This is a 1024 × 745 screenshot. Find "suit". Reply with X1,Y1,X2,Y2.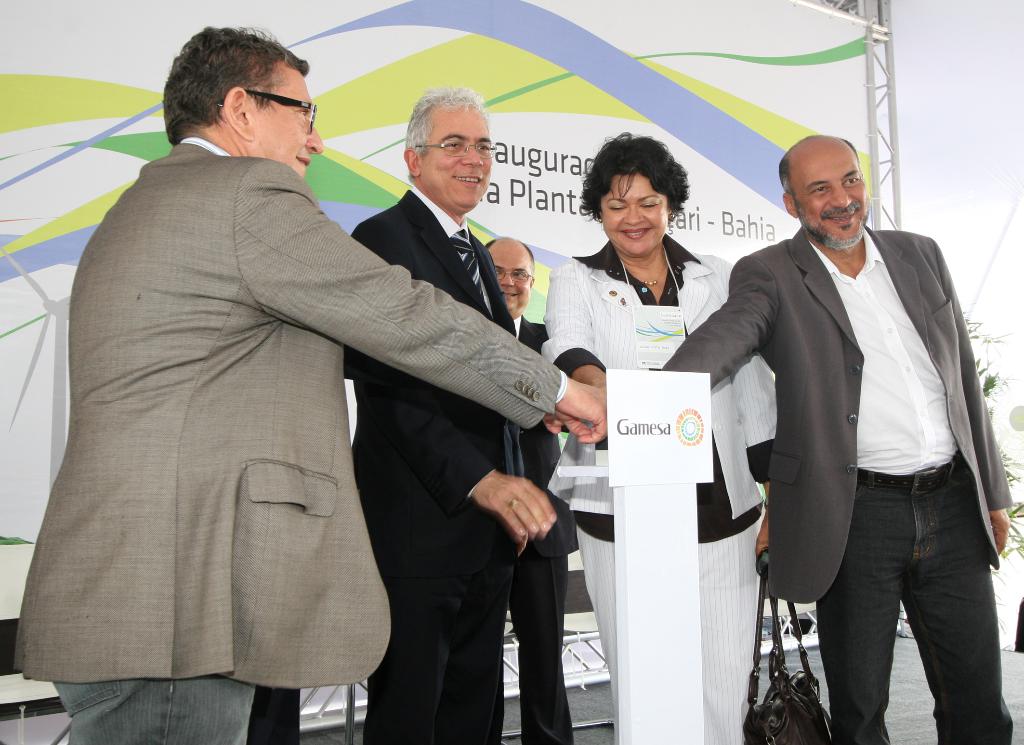
513,311,578,744.
